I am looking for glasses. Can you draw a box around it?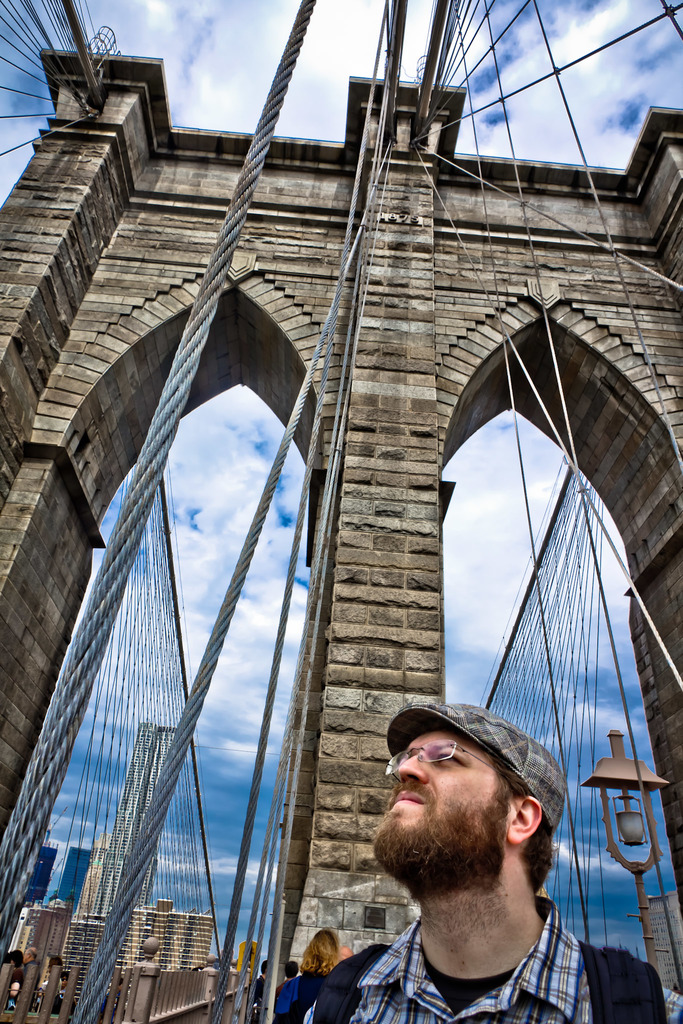
Sure, the bounding box is detection(373, 731, 525, 792).
